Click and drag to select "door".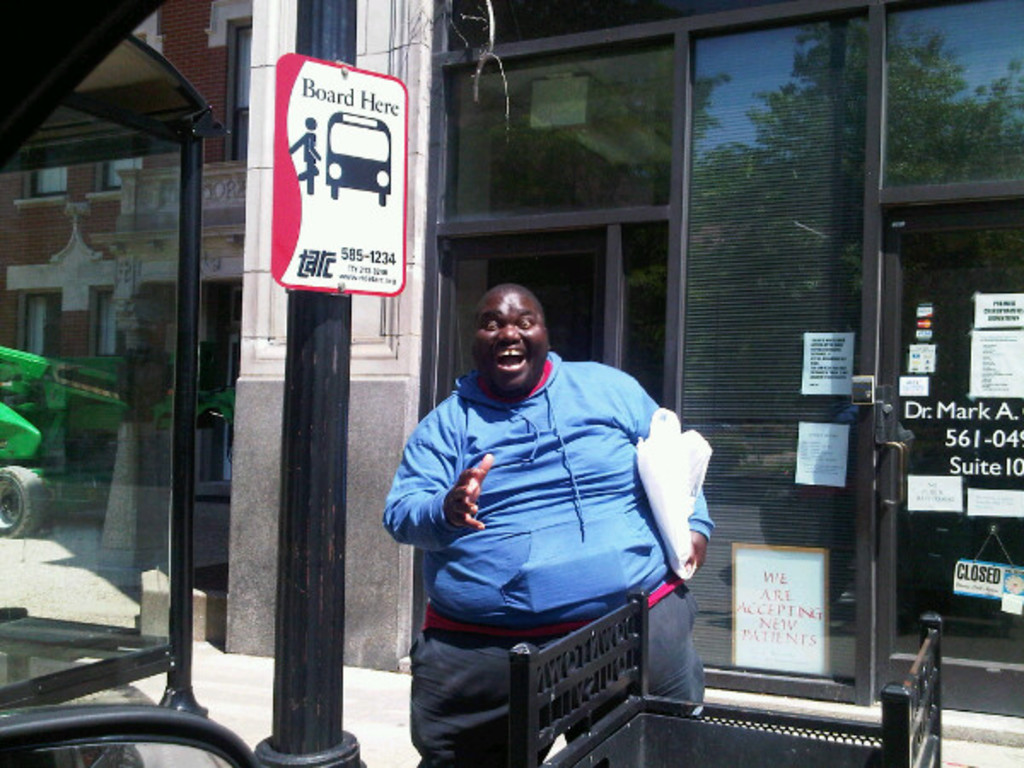
Selection: box=[0, 0, 292, 766].
